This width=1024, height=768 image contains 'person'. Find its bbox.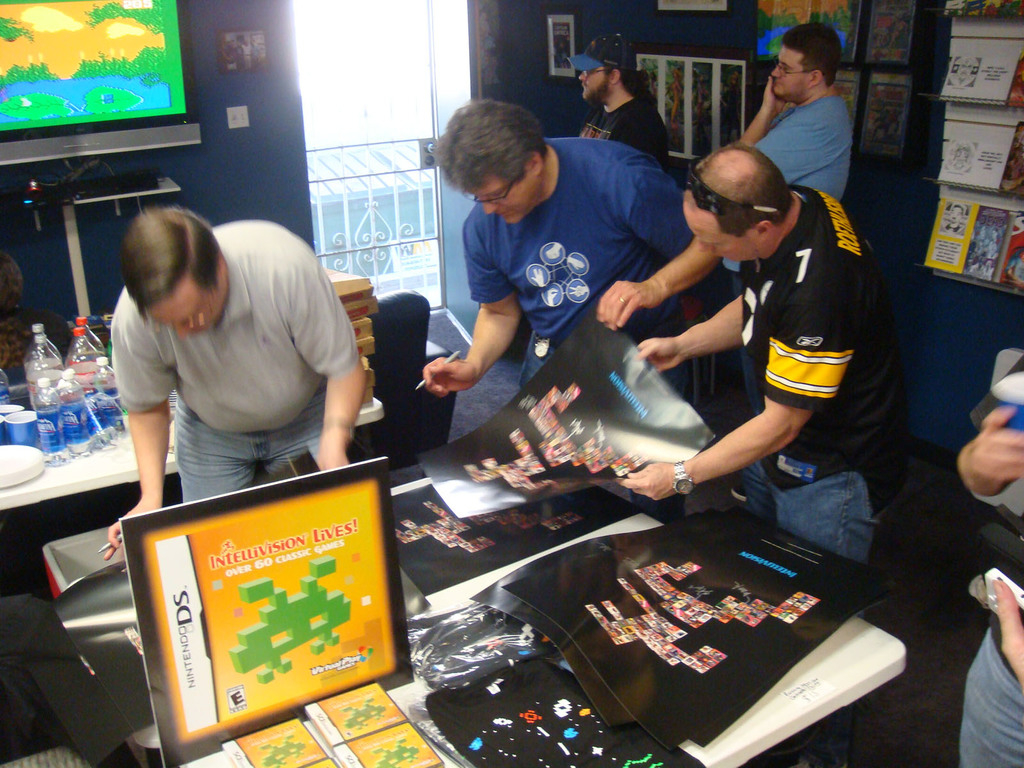
<box>628,120,900,584</box>.
